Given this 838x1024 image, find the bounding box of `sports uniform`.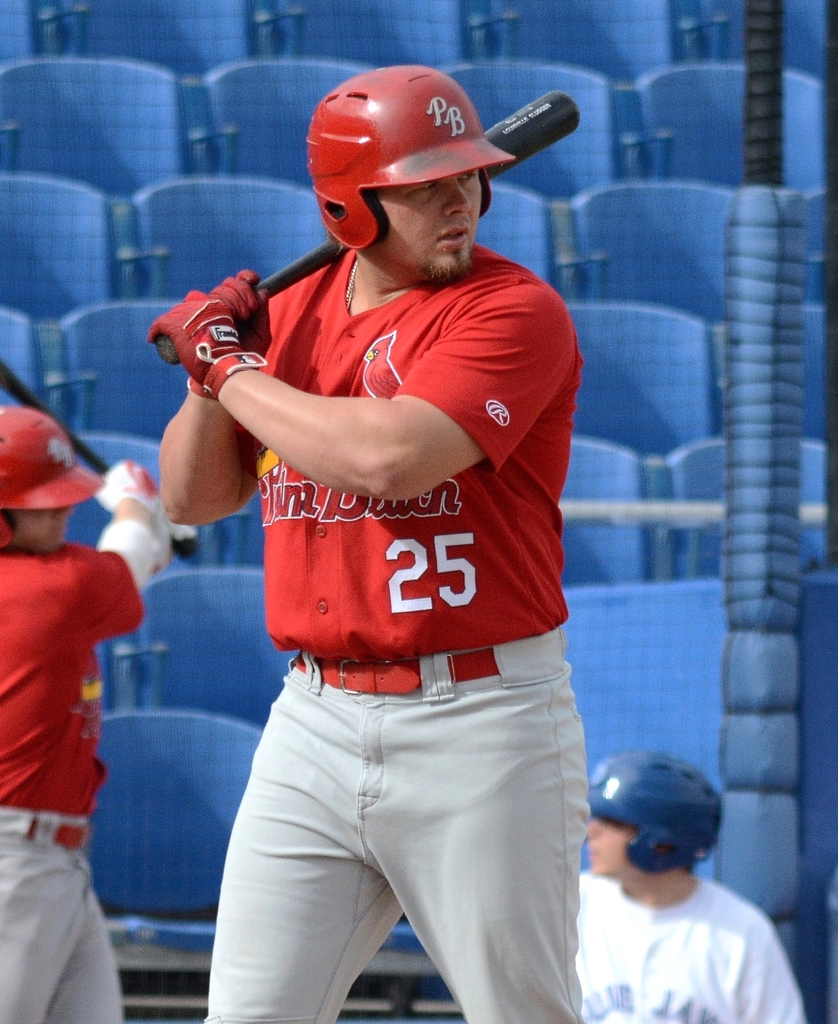
bbox=(0, 545, 149, 1023).
